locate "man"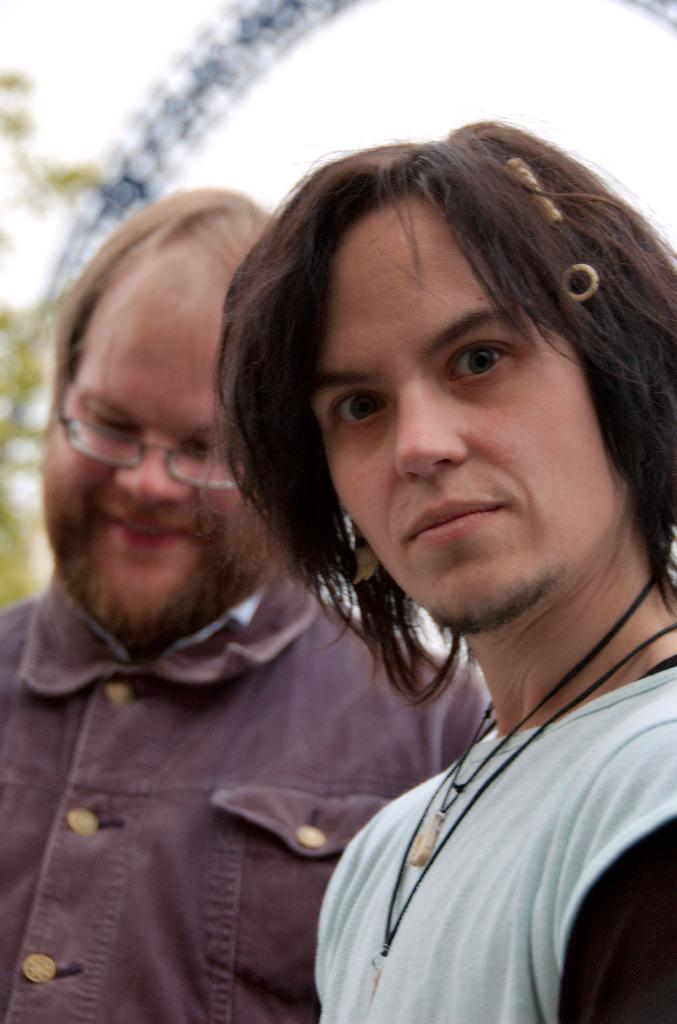
BBox(212, 116, 676, 1023)
